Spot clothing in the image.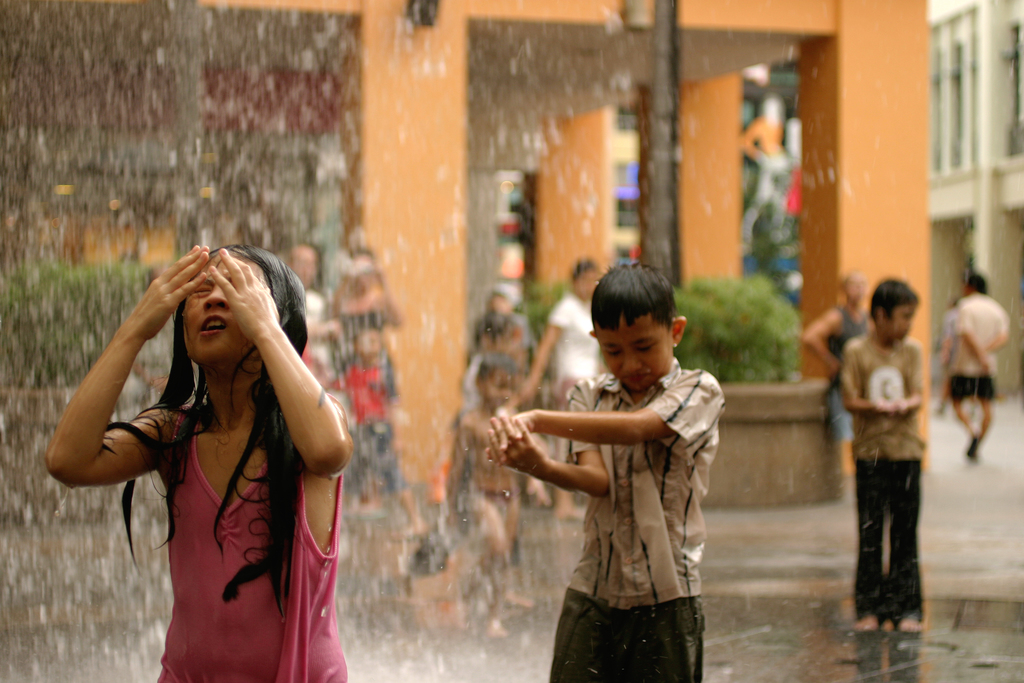
clothing found at (x1=332, y1=363, x2=412, y2=493).
